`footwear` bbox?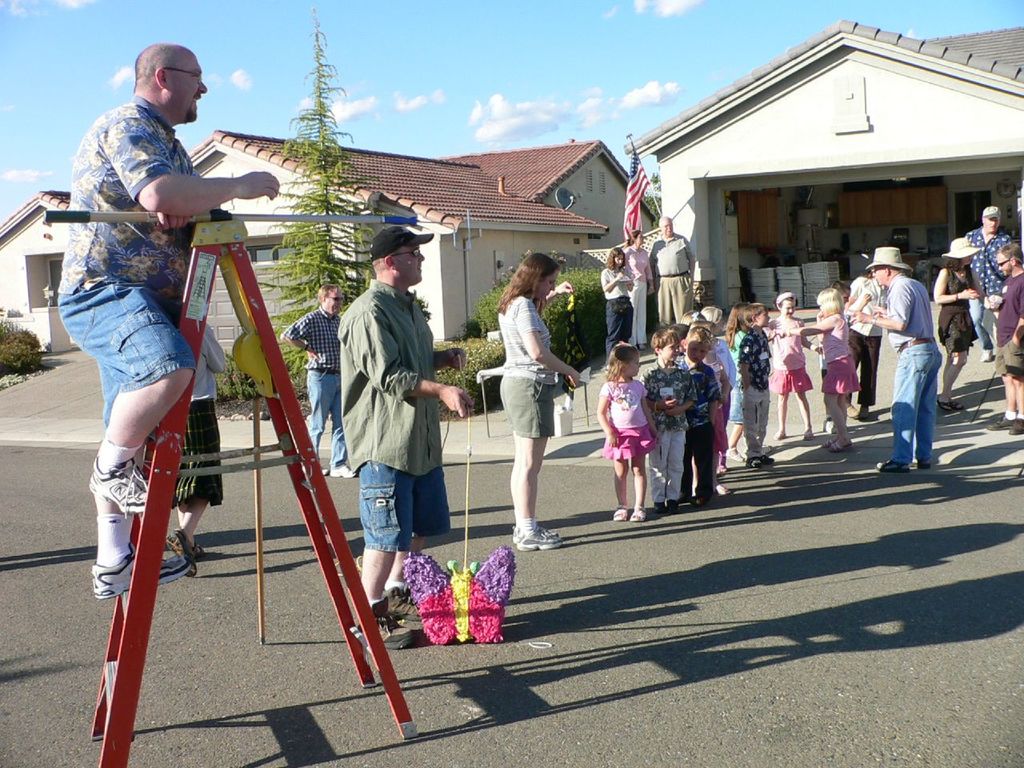
(990,415,1009,425)
